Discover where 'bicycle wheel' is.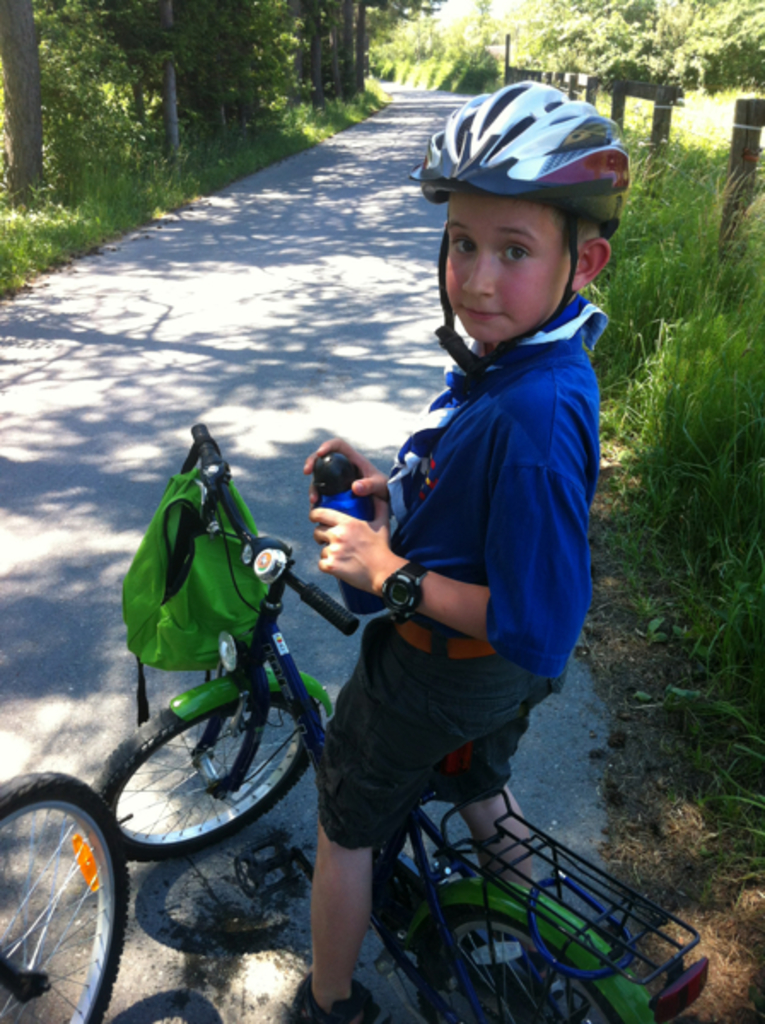
Discovered at 0,773,135,1022.
